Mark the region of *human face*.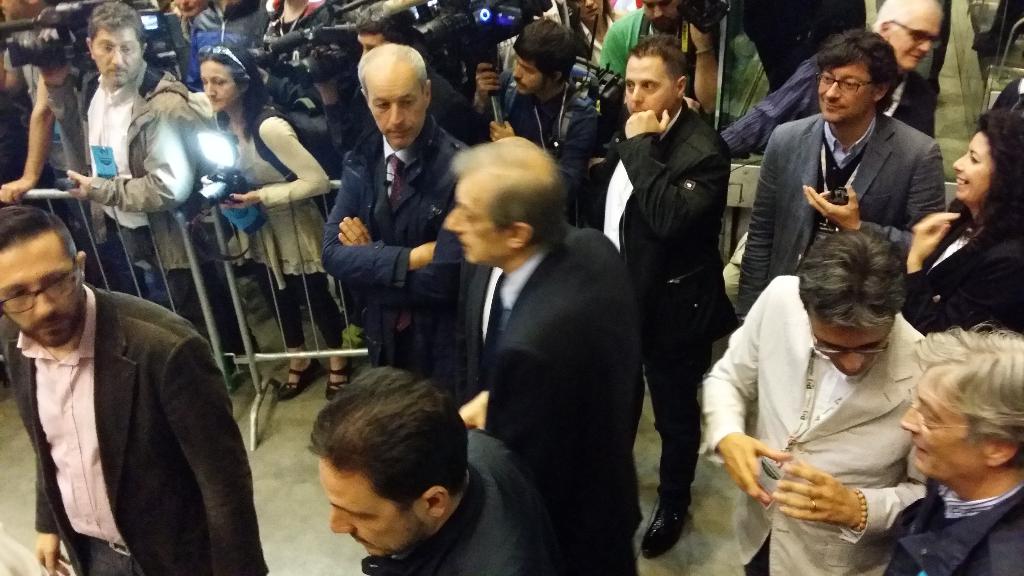
Region: BBox(892, 4, 943, 67).
